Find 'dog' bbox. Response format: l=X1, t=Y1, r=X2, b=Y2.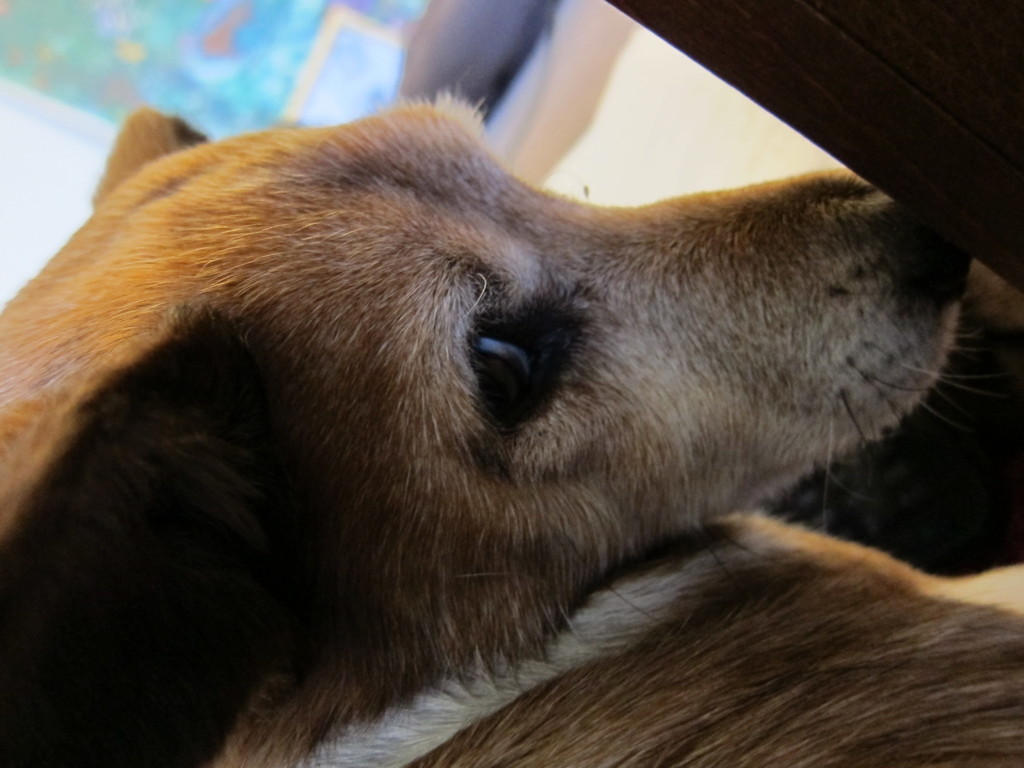
l=0, t=105, r=1023, b=767.
